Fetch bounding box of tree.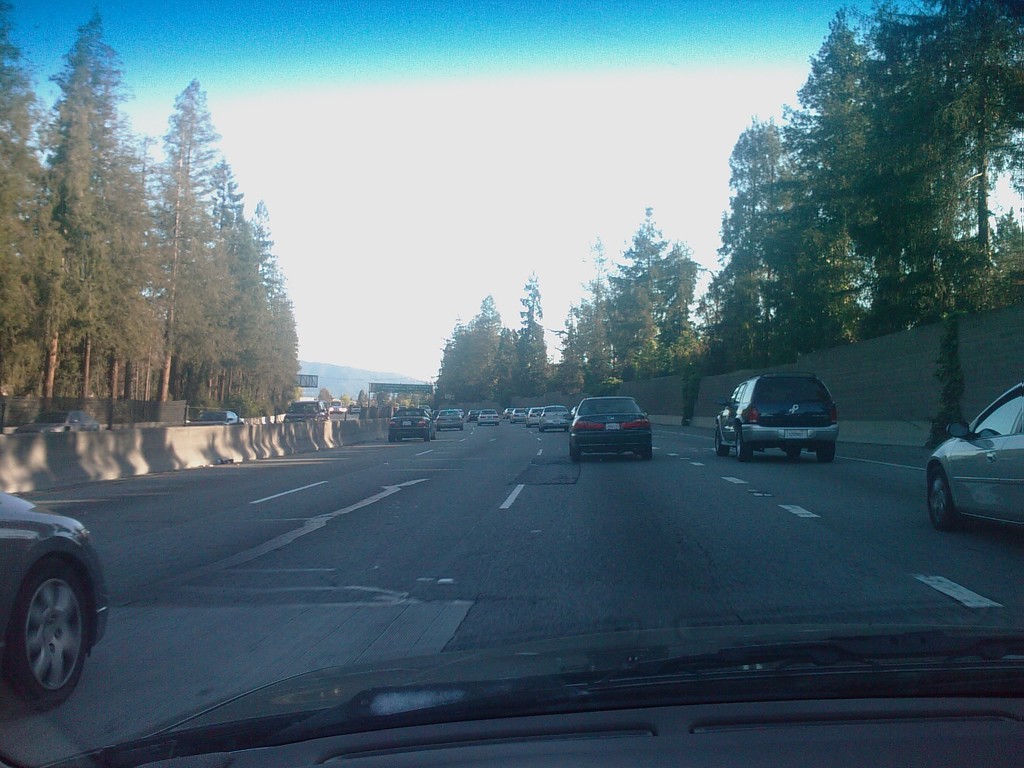
Bbox: crop(431, 285, 508, 393).
